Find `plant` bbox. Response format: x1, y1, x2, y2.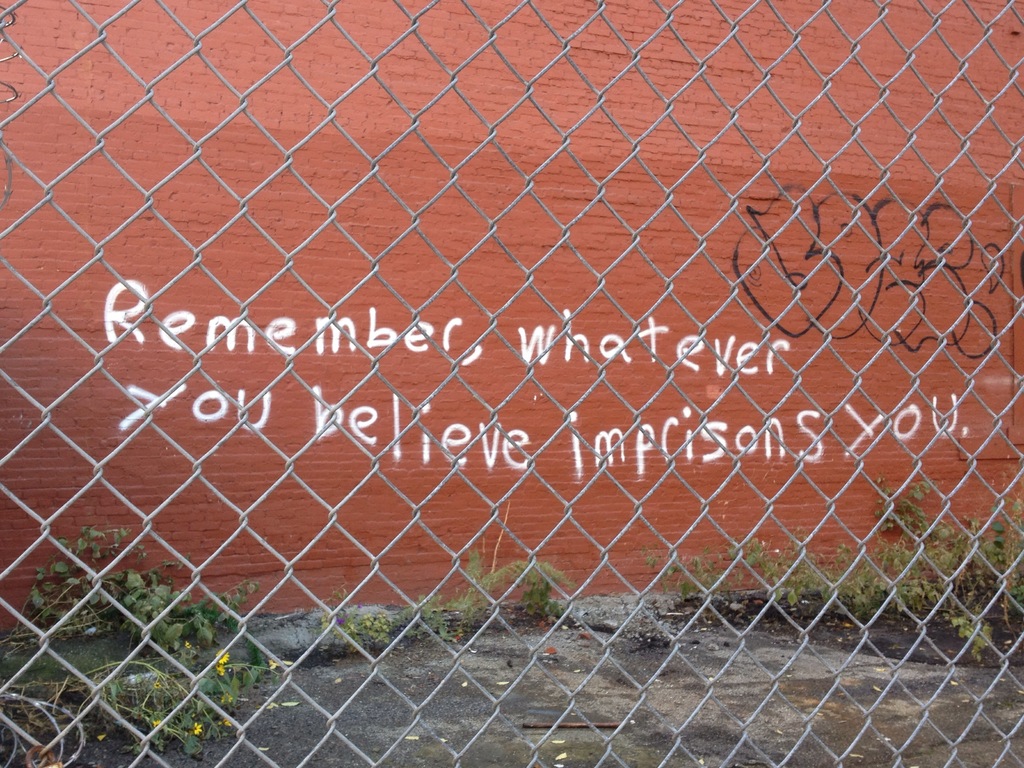
0, 511, 266, 652.
